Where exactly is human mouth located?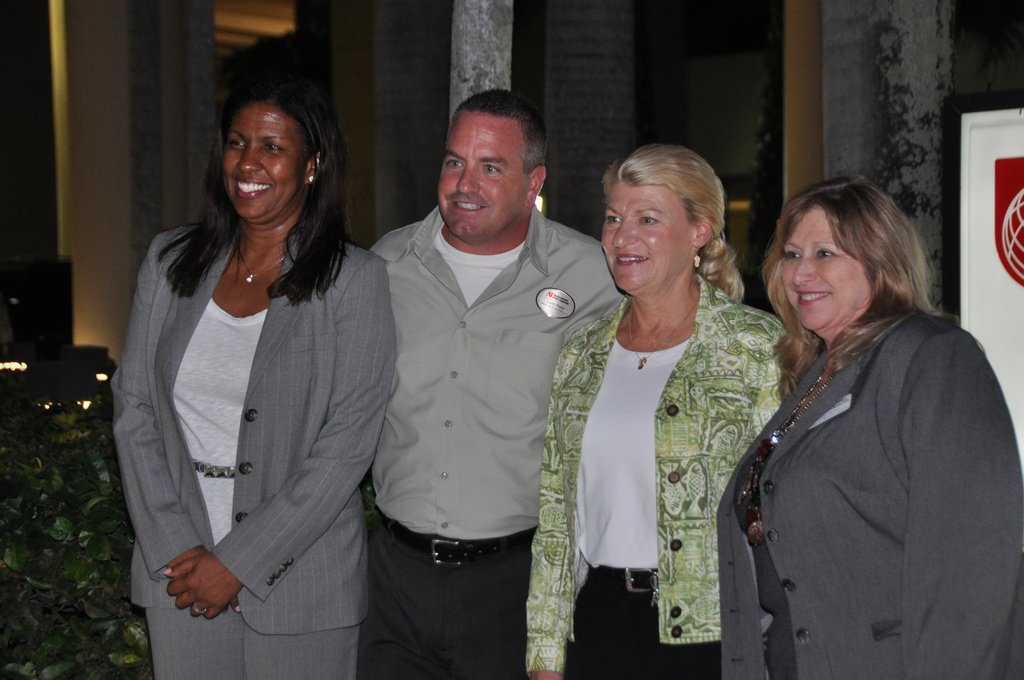
Its bounding box is [x1=449, y1=193, x2=490, y2=216].
